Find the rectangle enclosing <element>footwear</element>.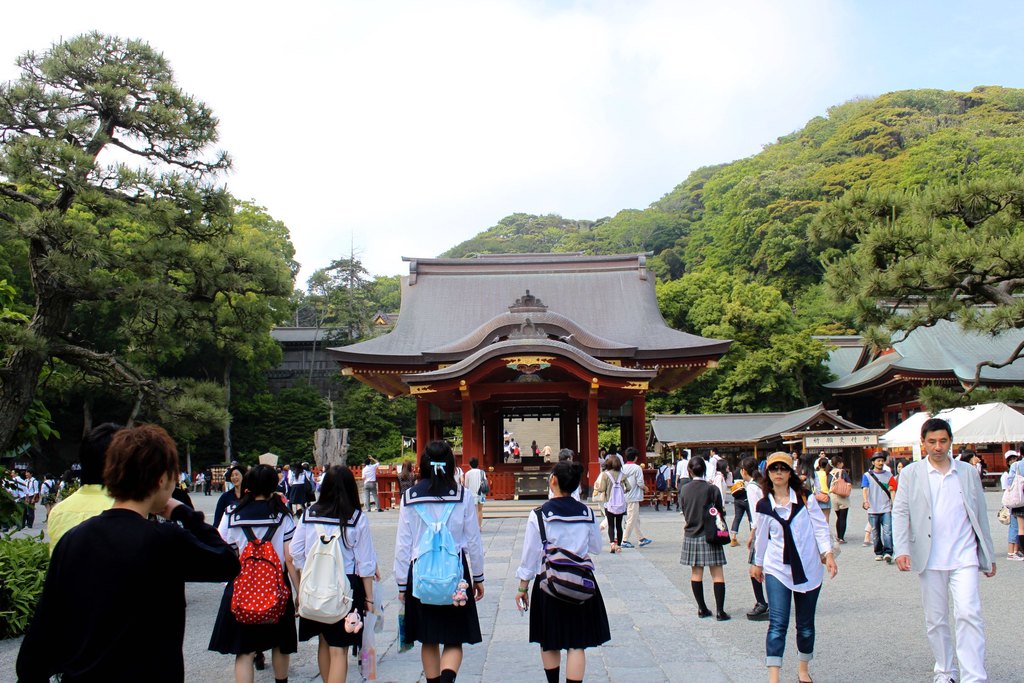
pyautogui.locateOnScreen(931, 673, 957, 682).
